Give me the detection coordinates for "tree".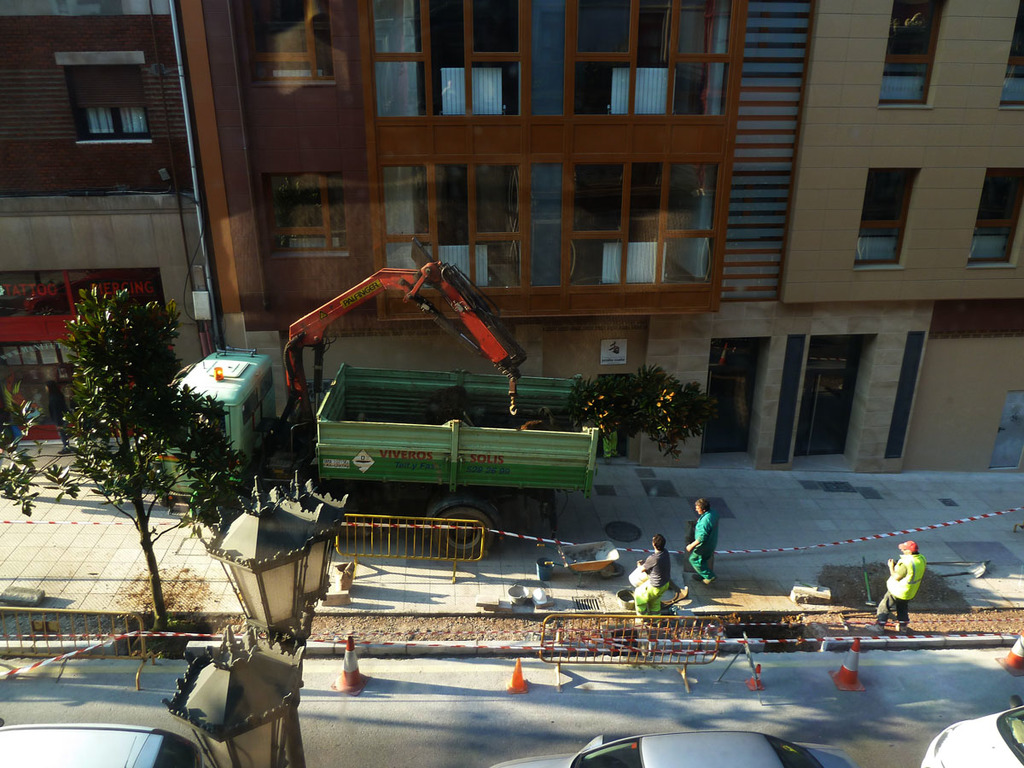
39, 249, 242, 653.
